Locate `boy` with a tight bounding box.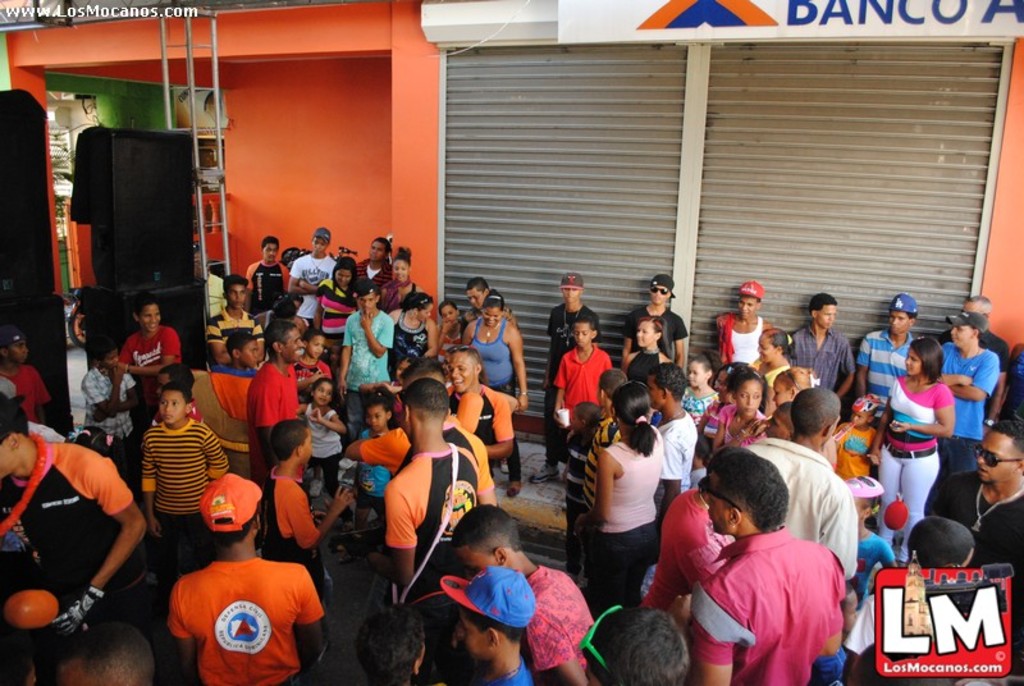
left=576, top=608, right=690, bottom=685.
